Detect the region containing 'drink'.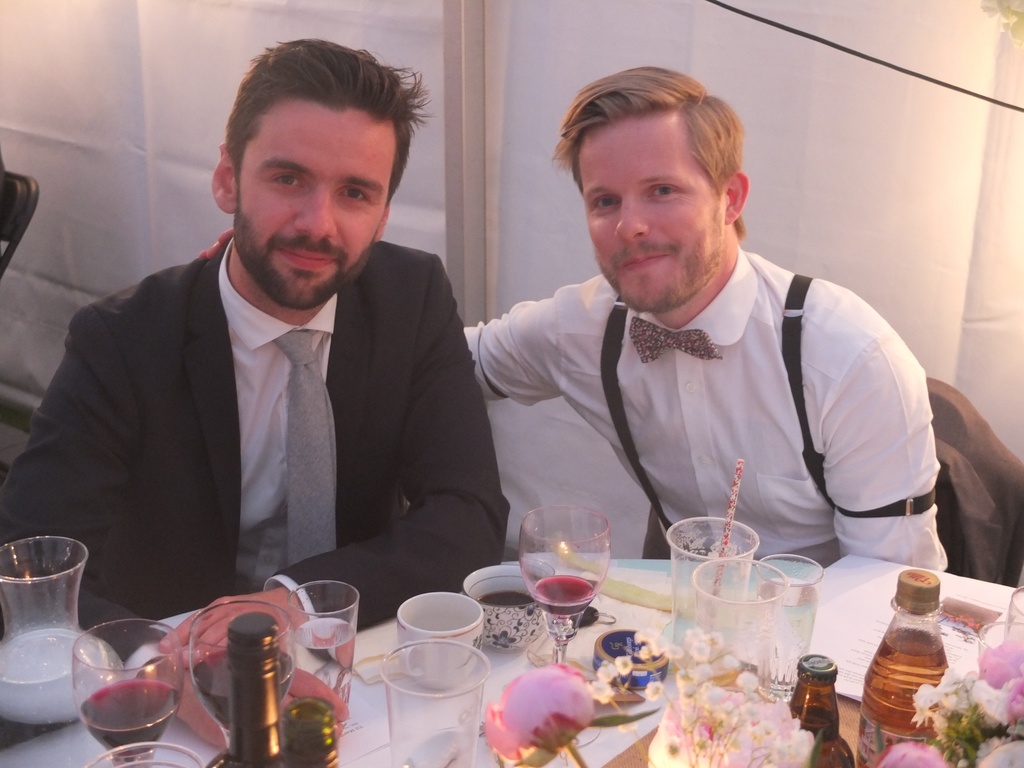
[x1=858, y1=631, x2=960, y2=766].
